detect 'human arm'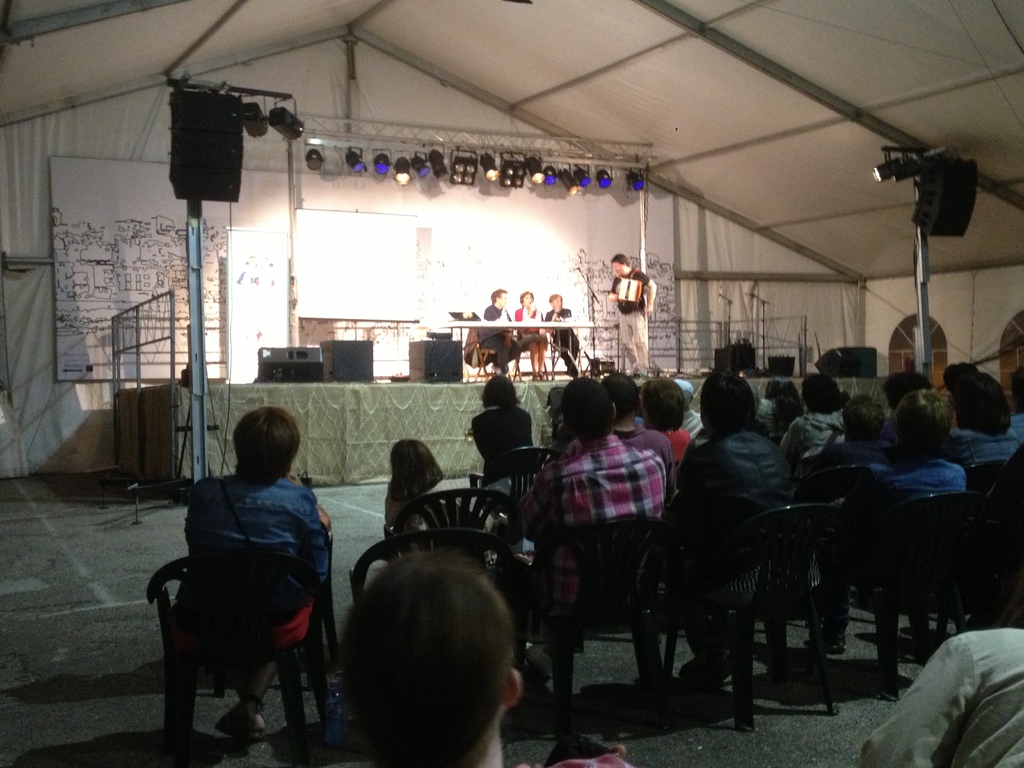
287,471,333,577
